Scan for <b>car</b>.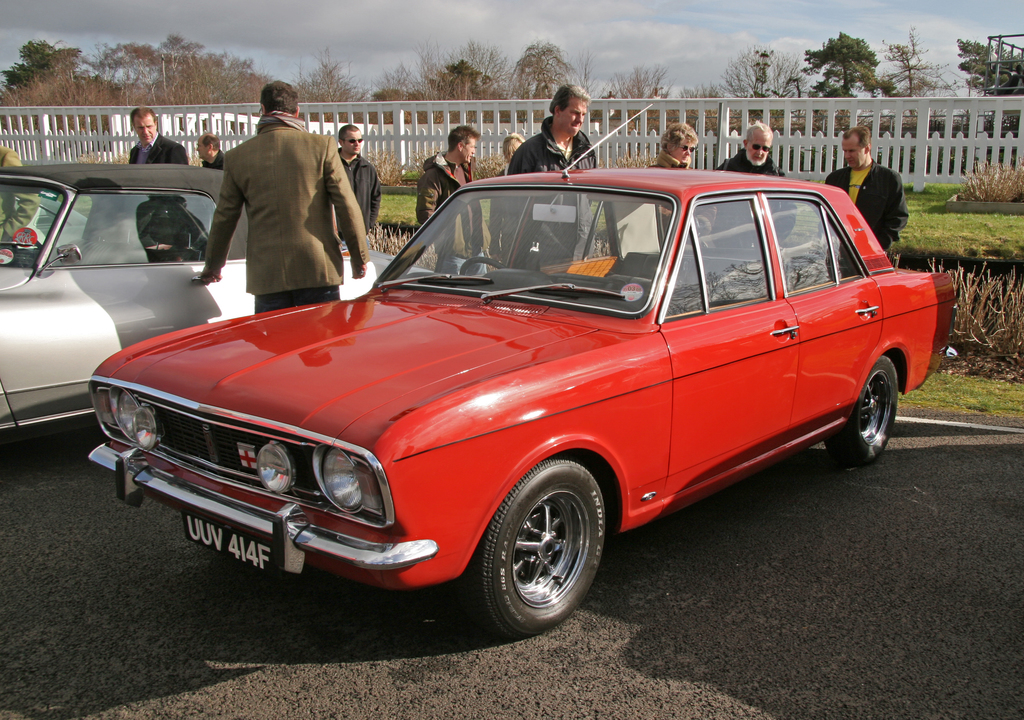
Scan result: left=89, top=103, right=956, bottom=641.
